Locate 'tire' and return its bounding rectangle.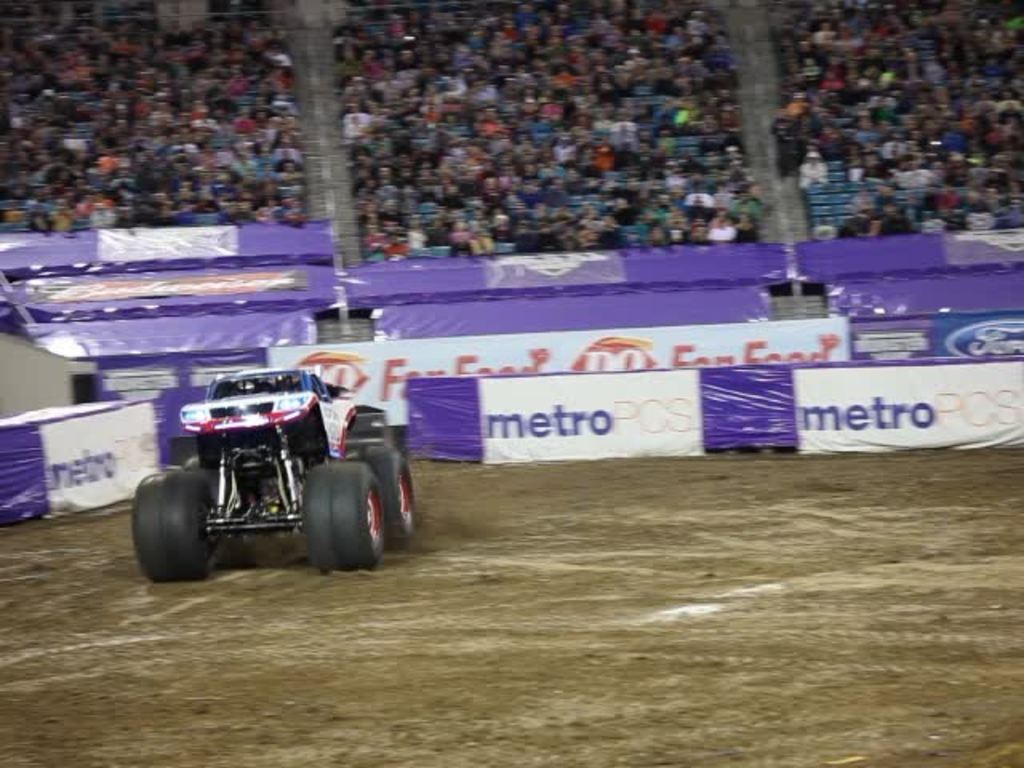
(x1=362, y1=450, x2=422, y2=547).
